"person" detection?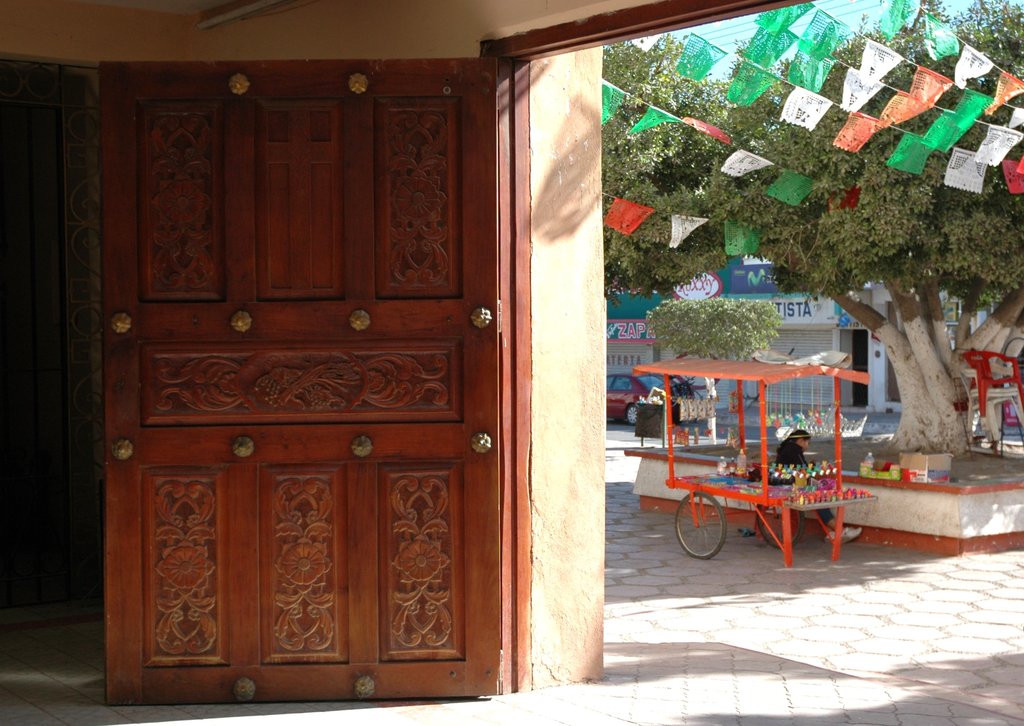
[x1=770, y1=425, x2=855, y2=554]
